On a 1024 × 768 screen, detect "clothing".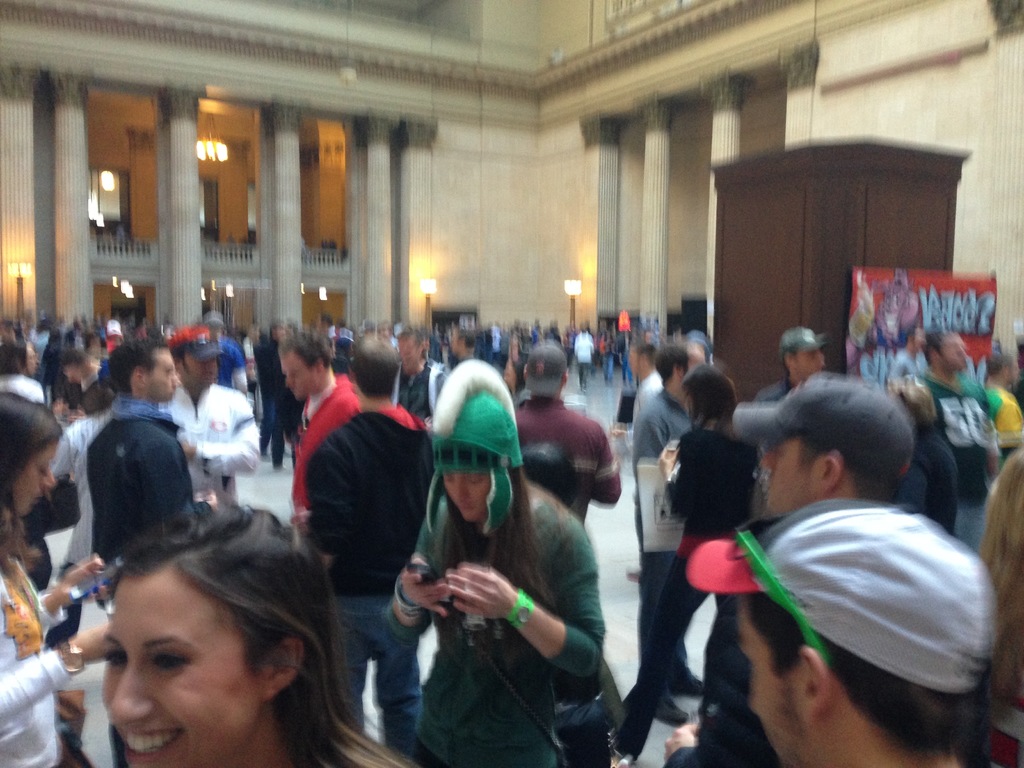
region(900, 422, 960, 527).
